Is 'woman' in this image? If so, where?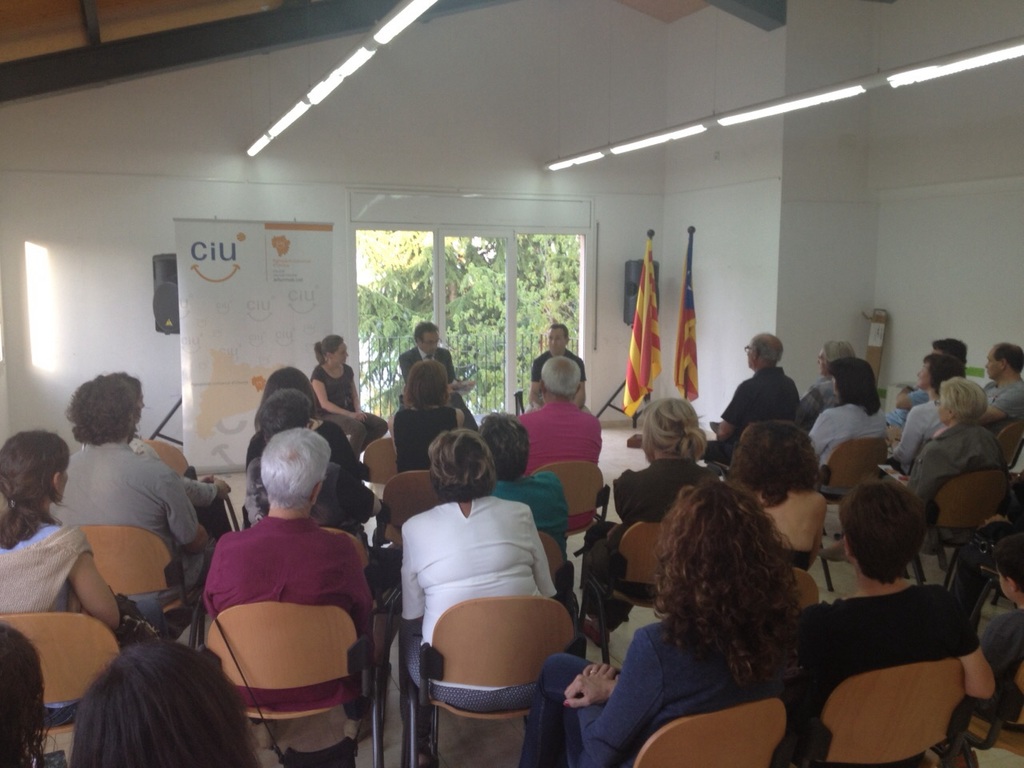
Yes, at BBox(809, 359, 894, 460).
